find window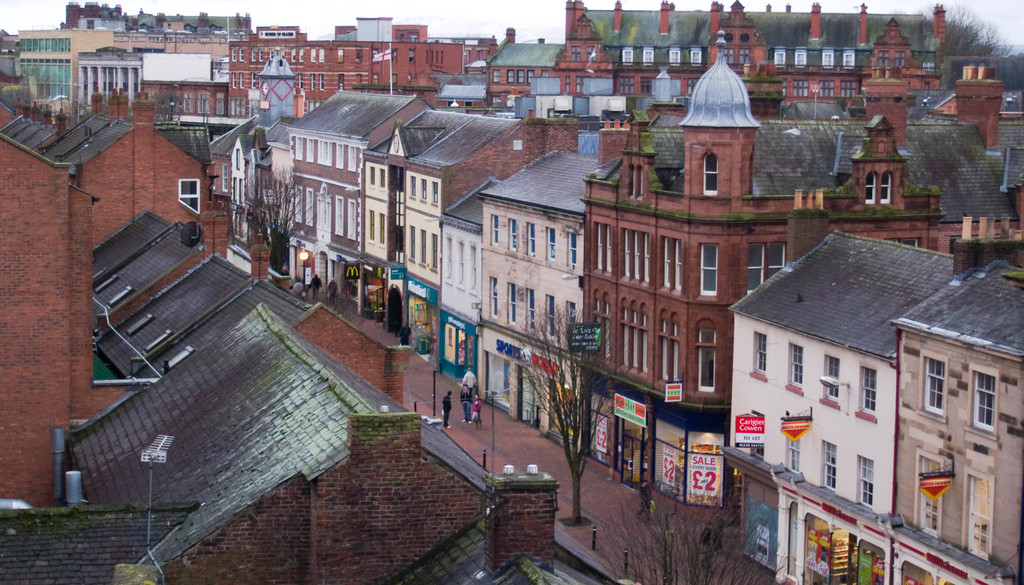
left=701, top=139, right=722, bottom=202
